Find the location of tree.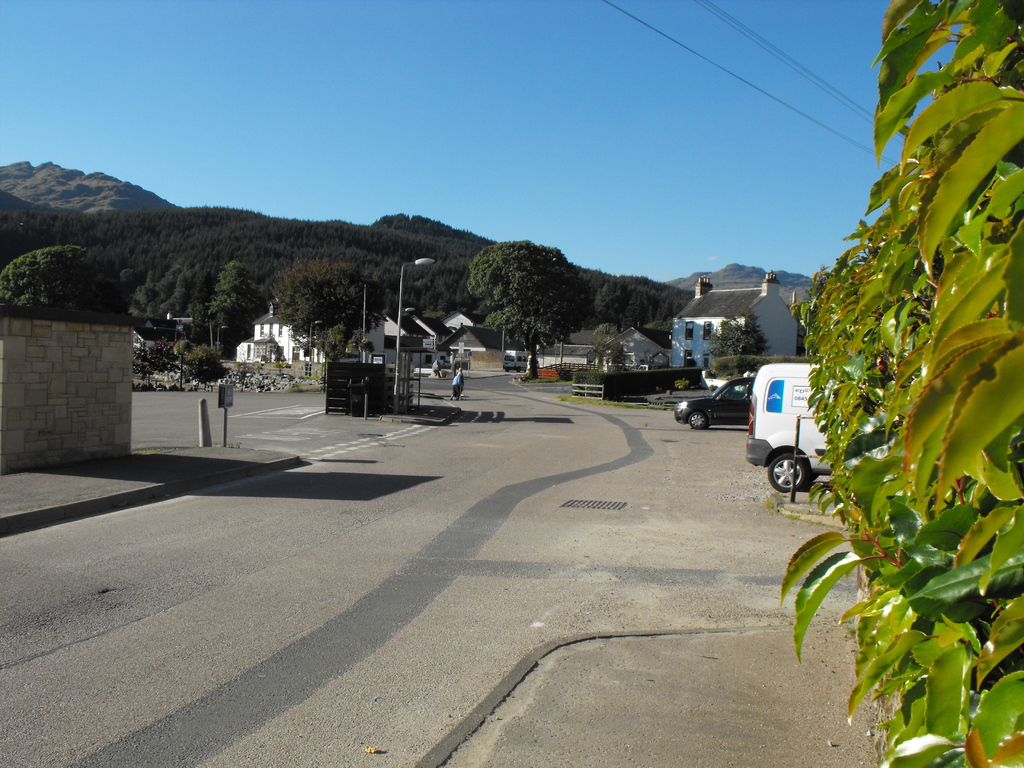
Location: x1=711 y1=301 x2=768 y2=367.
